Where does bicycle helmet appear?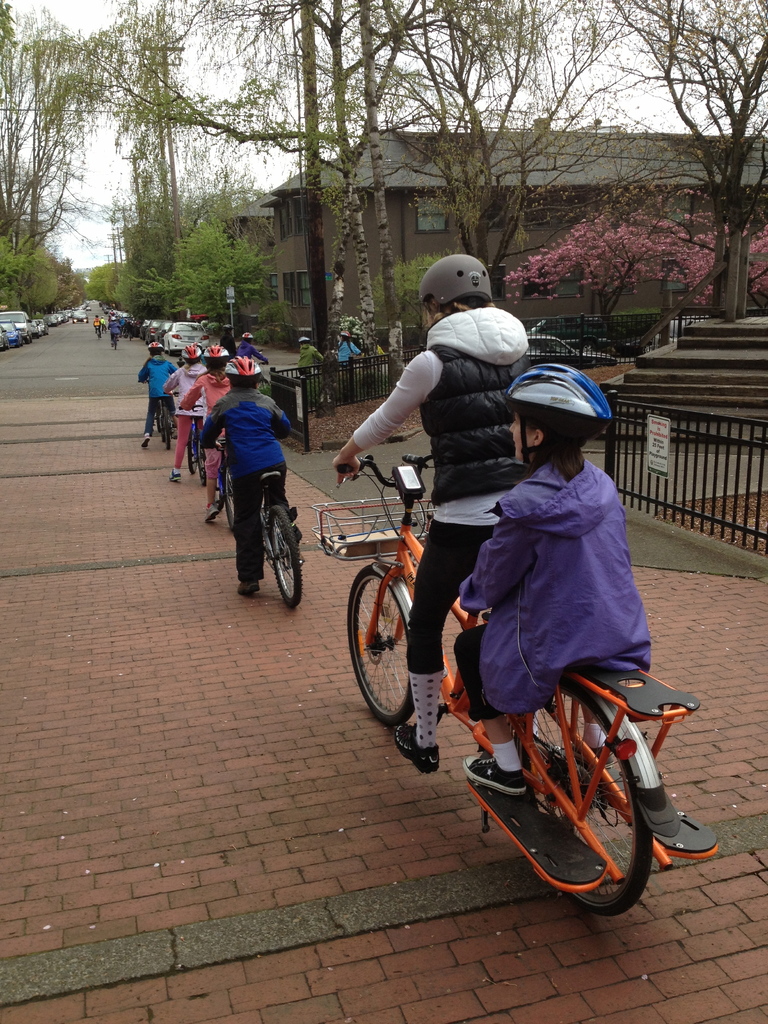
Appears at region(184, 339, 205, 355).
